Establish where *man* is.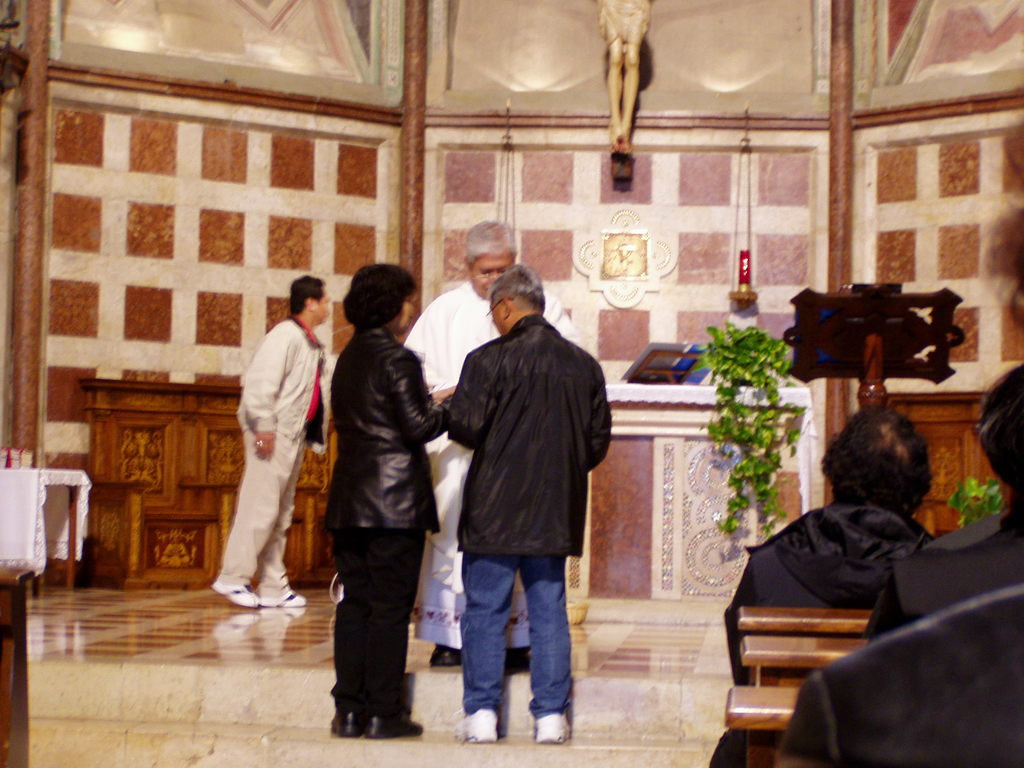
Established at <region>205, 268, 326, 606</region>.
